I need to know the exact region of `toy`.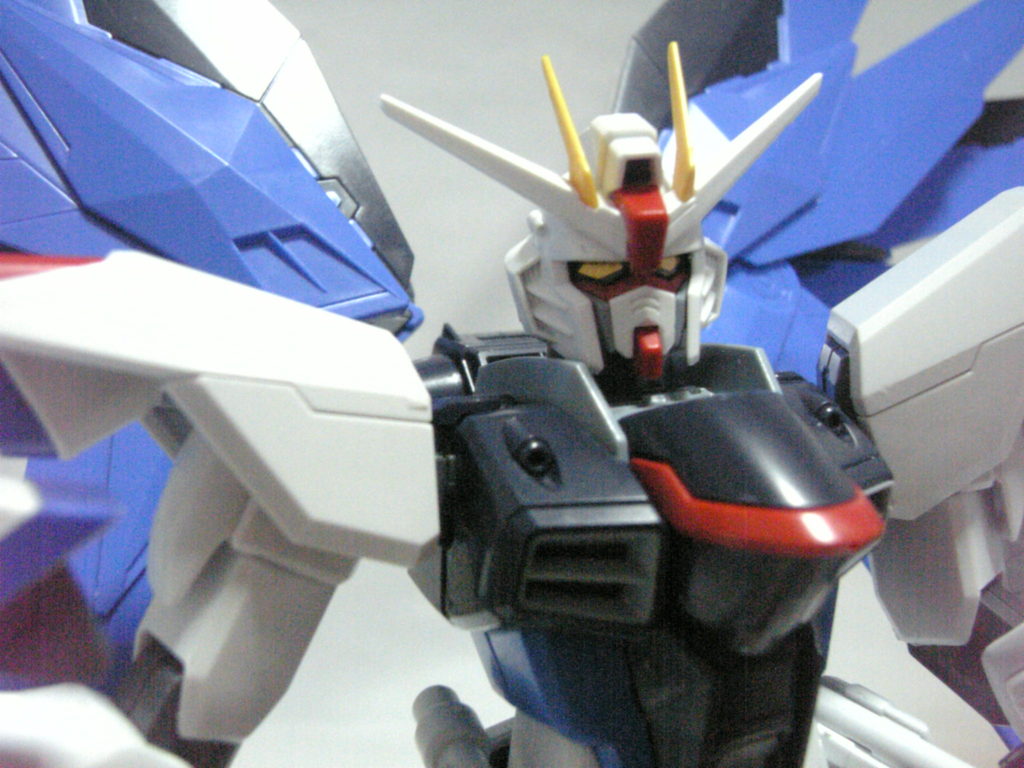
Region: box=[0, 0, 1023, 767].
